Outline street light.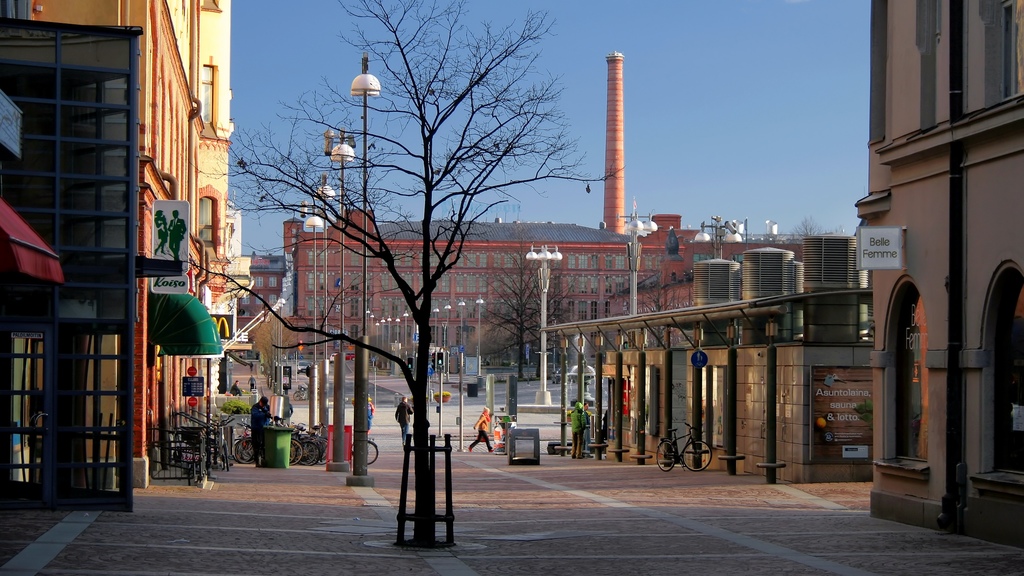
Outline: 305:198:328:427.
